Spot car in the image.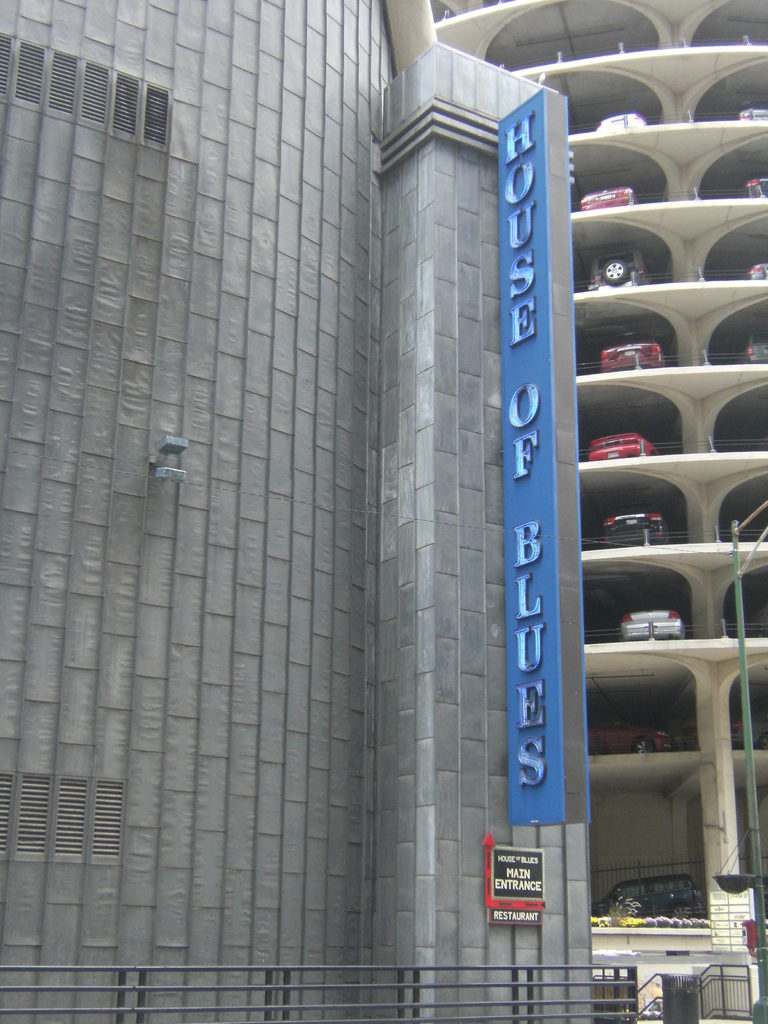
car found at select_region(595, 111, 646, 134).
